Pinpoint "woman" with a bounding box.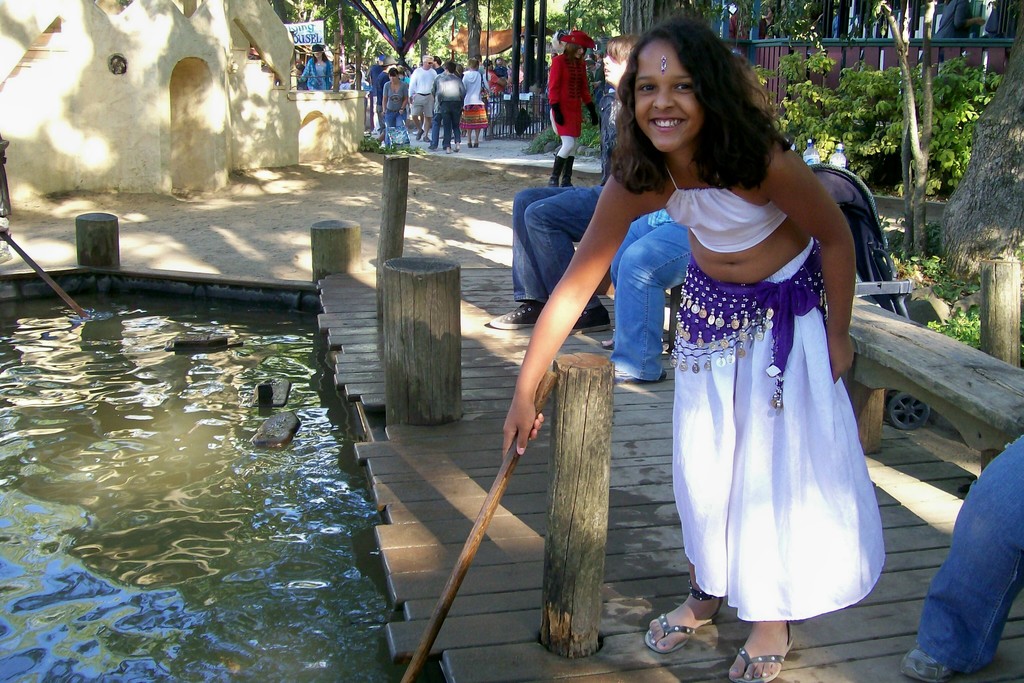
rect(547, 31, 598, 188).
